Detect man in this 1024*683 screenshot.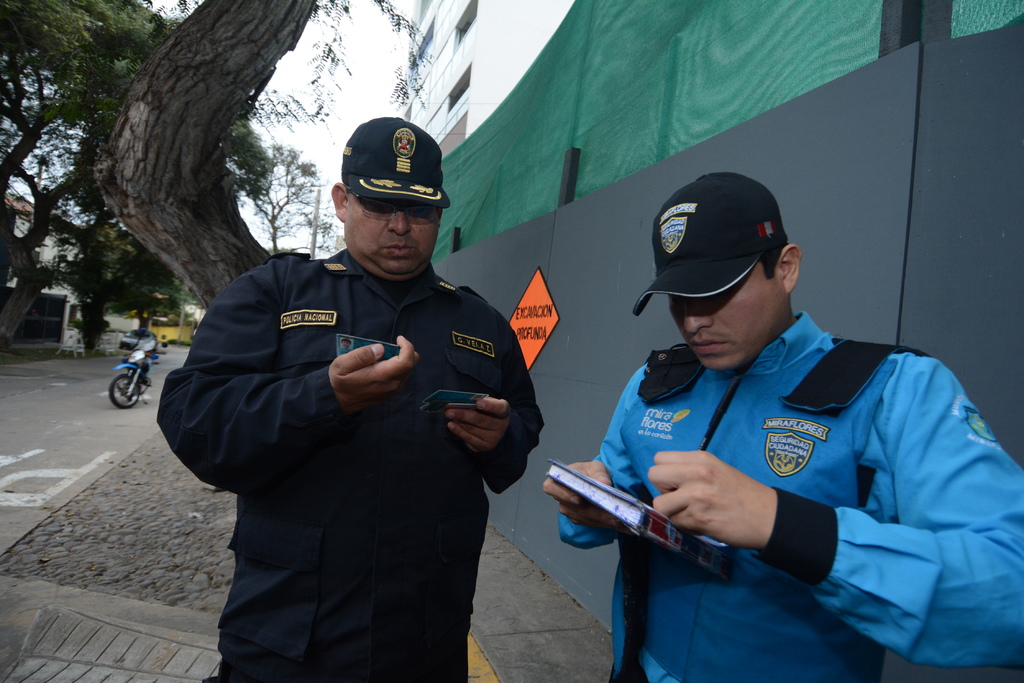
Detection: l=544, t=169, r=1023, b=682.
